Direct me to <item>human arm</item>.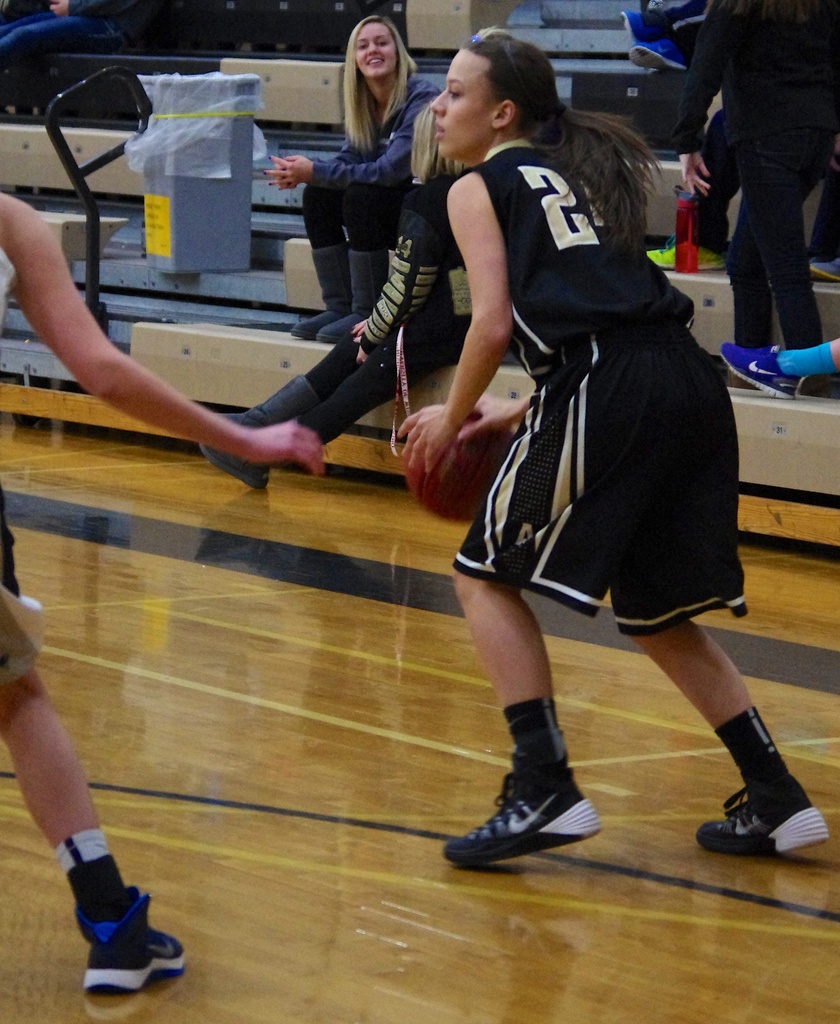
Direction: [21,241,260,456].
